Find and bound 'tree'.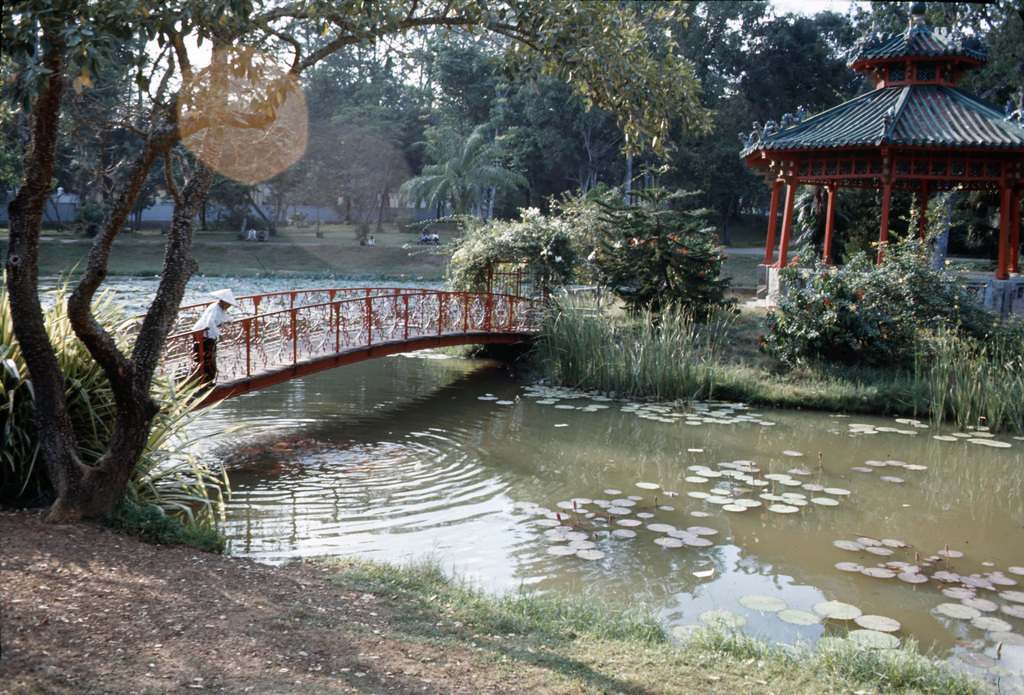
Bound: [289,49,446,129].
